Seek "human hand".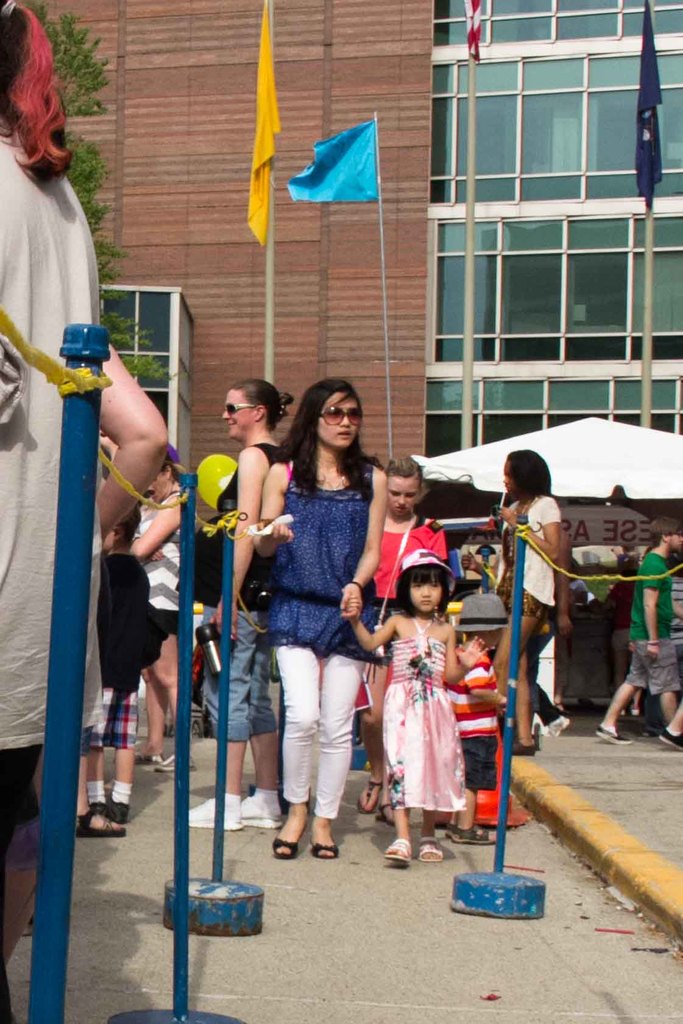
l=458, t=550, r=481, b=572.
